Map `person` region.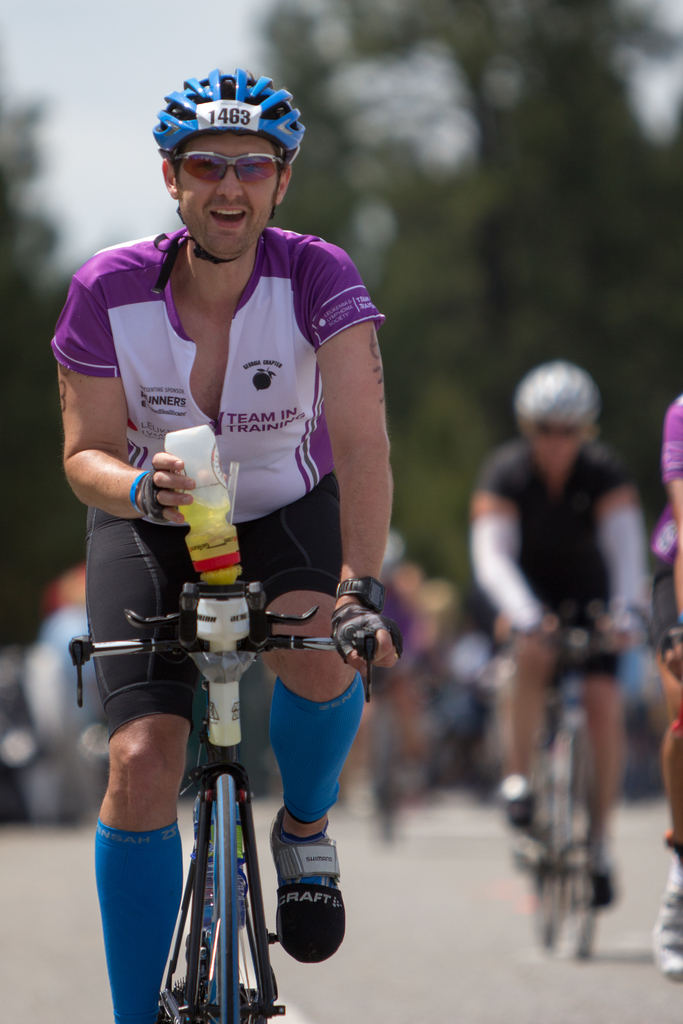
Mapped to <region>470, 346, 646, 897</region>.
